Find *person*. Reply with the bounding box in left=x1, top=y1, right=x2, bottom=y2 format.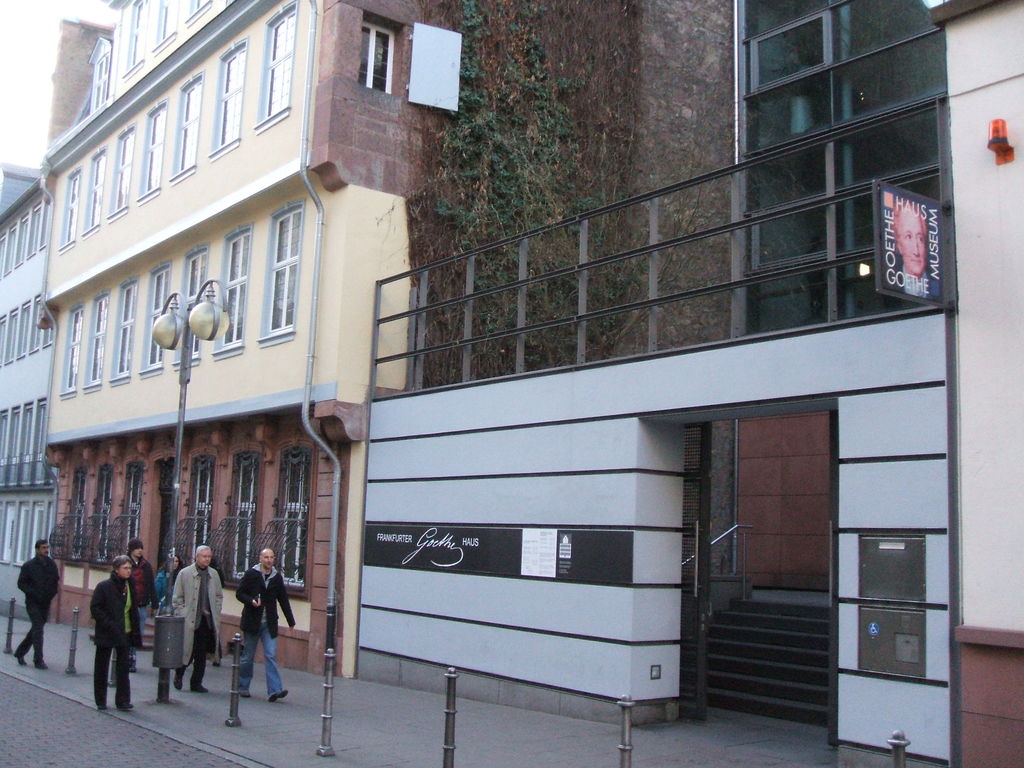
left=170, top=542, right=227, bottom=694.
